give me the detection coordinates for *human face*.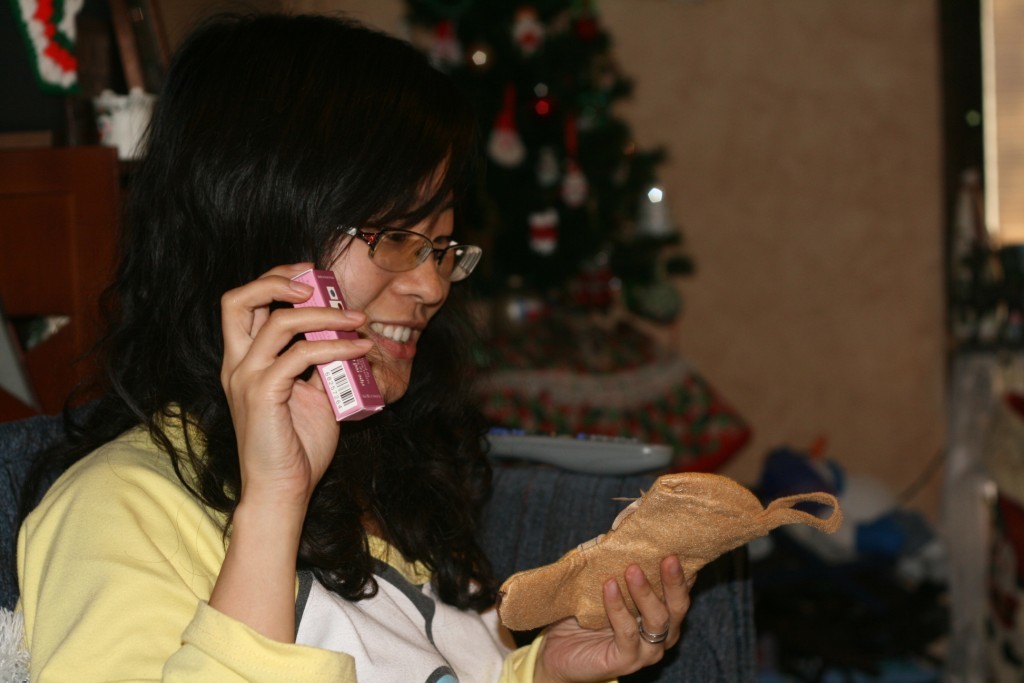
select_region(330, 163, 463, 409).
